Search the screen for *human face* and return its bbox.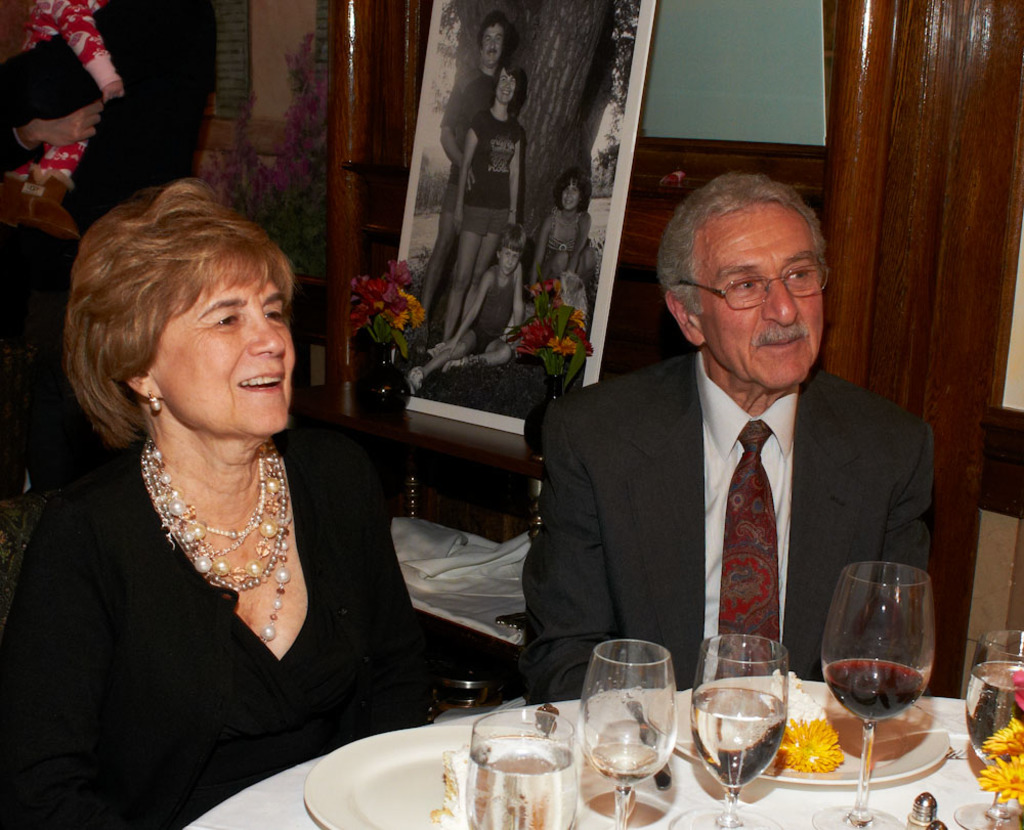
Found: detection(686, 195, 823, 386).
